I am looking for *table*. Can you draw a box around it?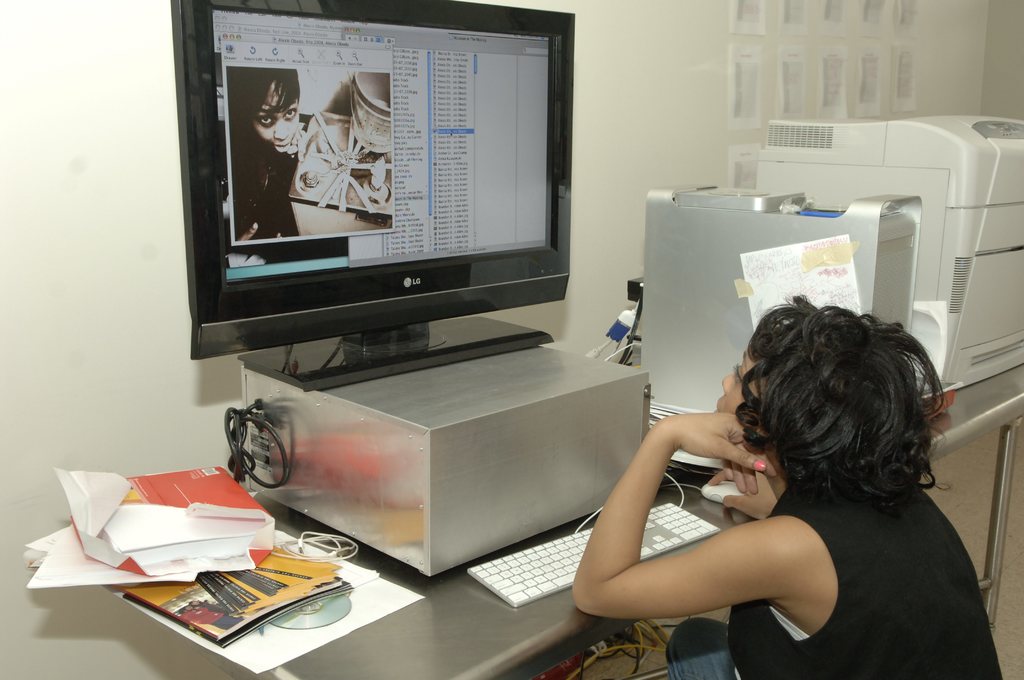
Sure, the bounding box is select_region(250, 382, 1023, 679).
